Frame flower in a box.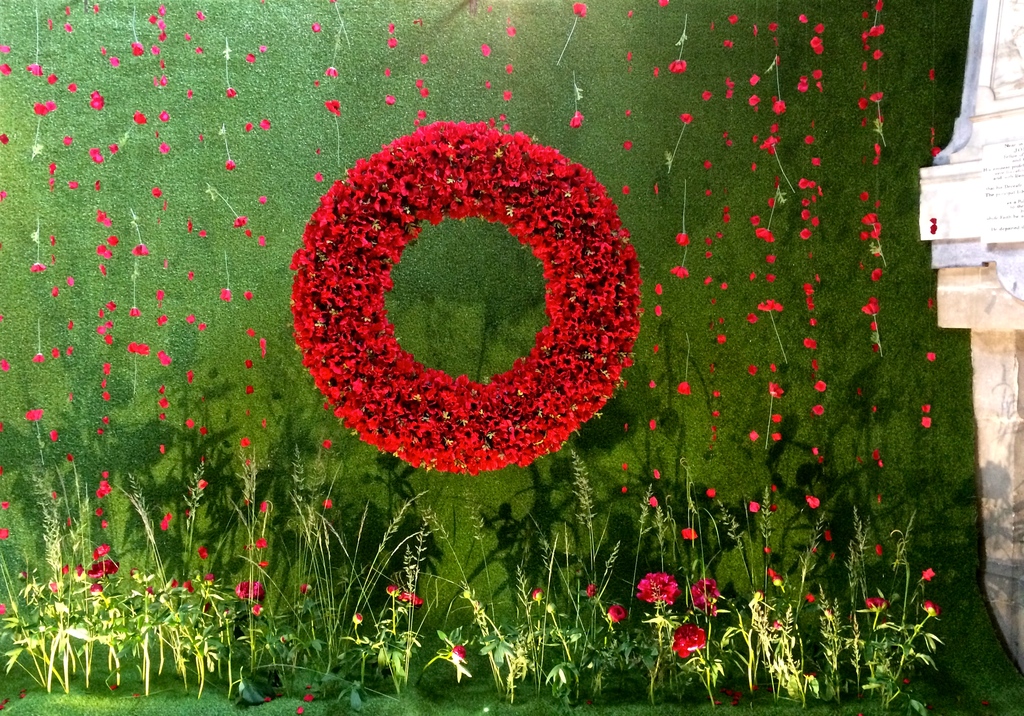
box=[634, 570, 676, 611].
